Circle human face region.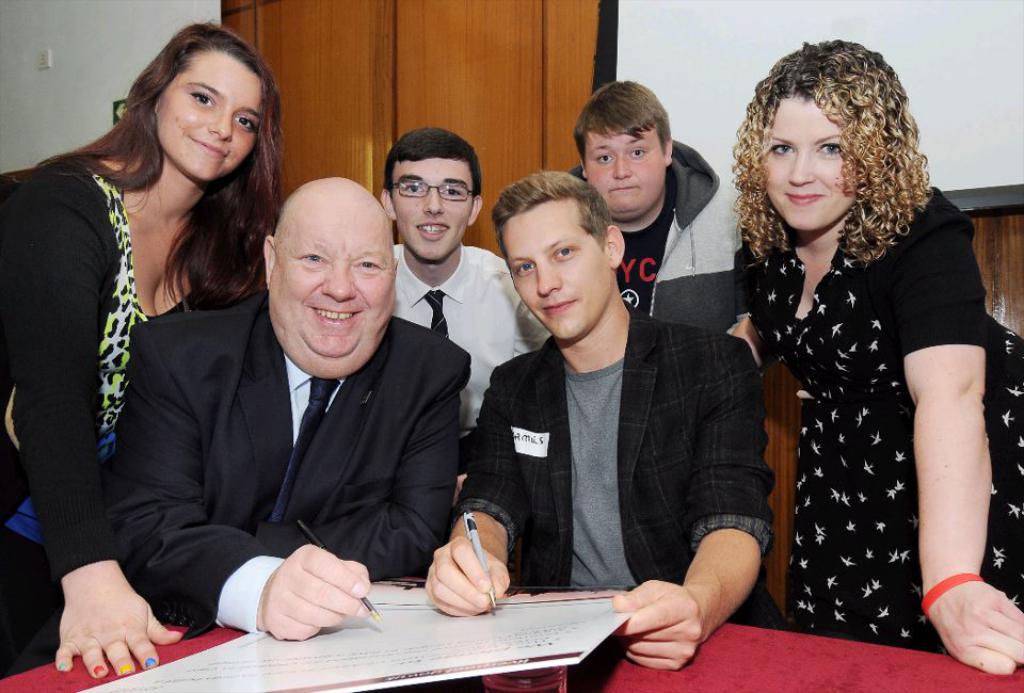
Region: (x1=761, y1=91, x2=853, y2=230).
